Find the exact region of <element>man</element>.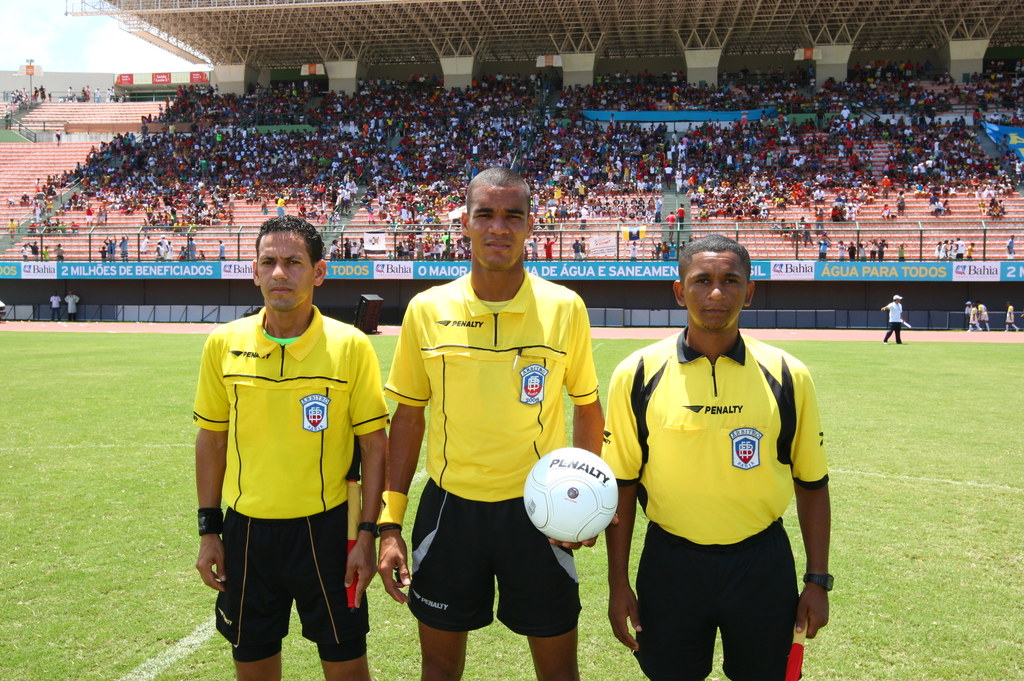
Exact region: 882, 292, 909, 346.
